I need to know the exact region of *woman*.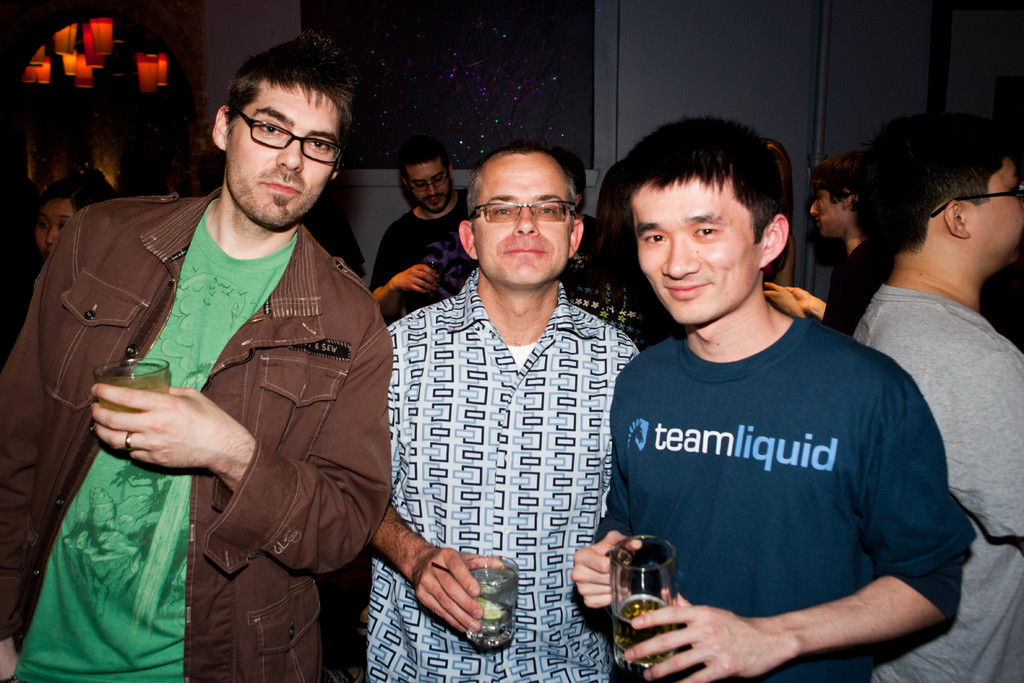
Region: l=33, t=173, r=114, b=260.
